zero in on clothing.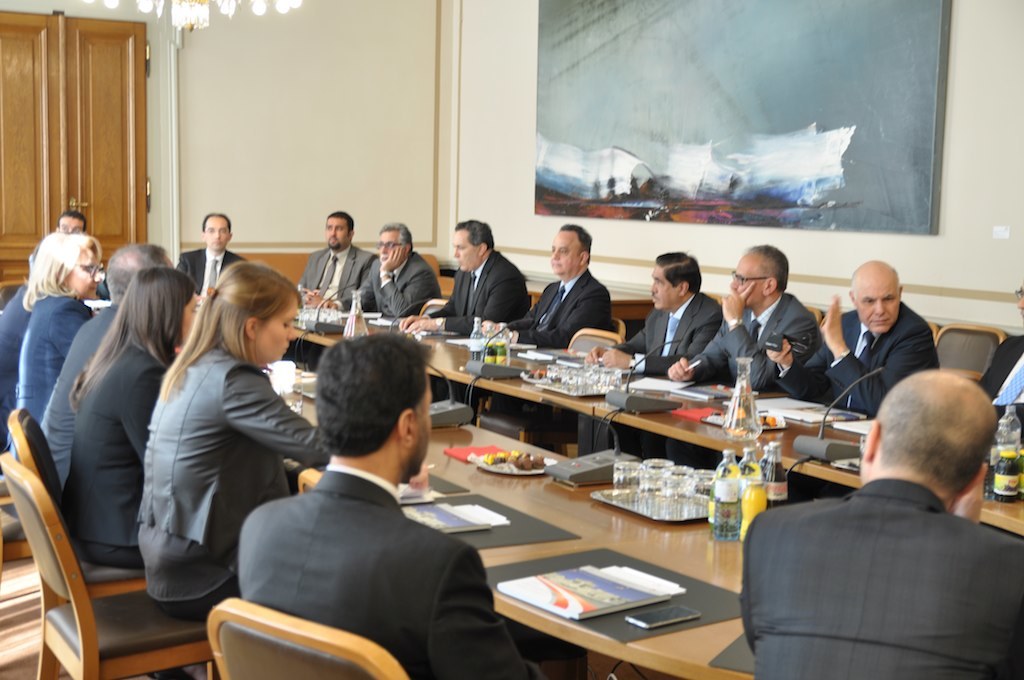
Zeroed in: box(303, 244, 379, 297).
